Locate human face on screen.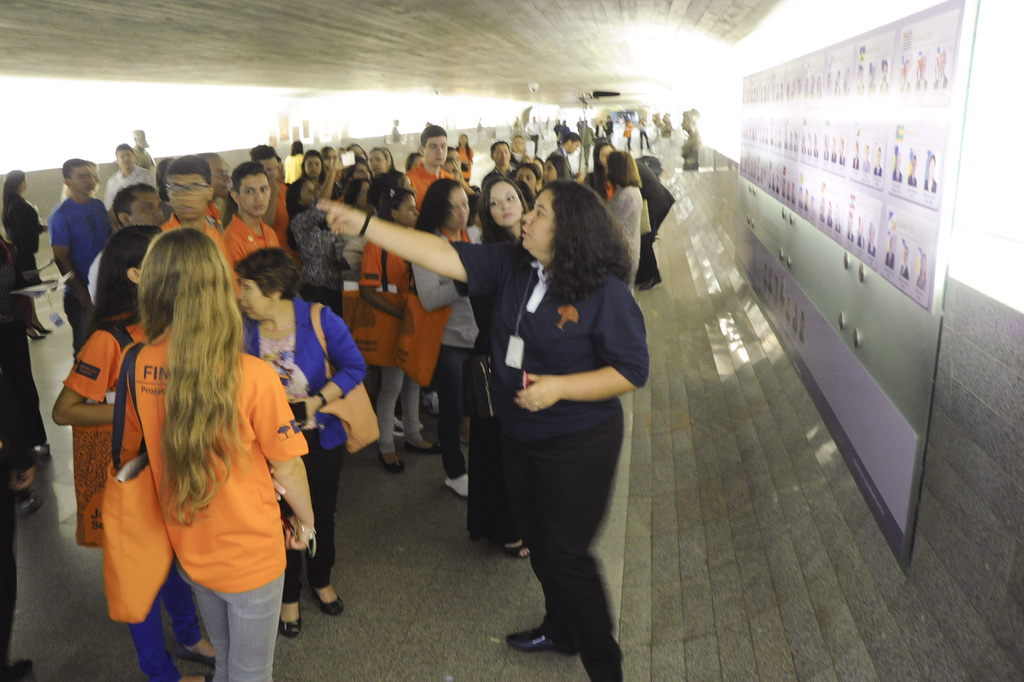
On screen at region(383, 150, 393, 175).
